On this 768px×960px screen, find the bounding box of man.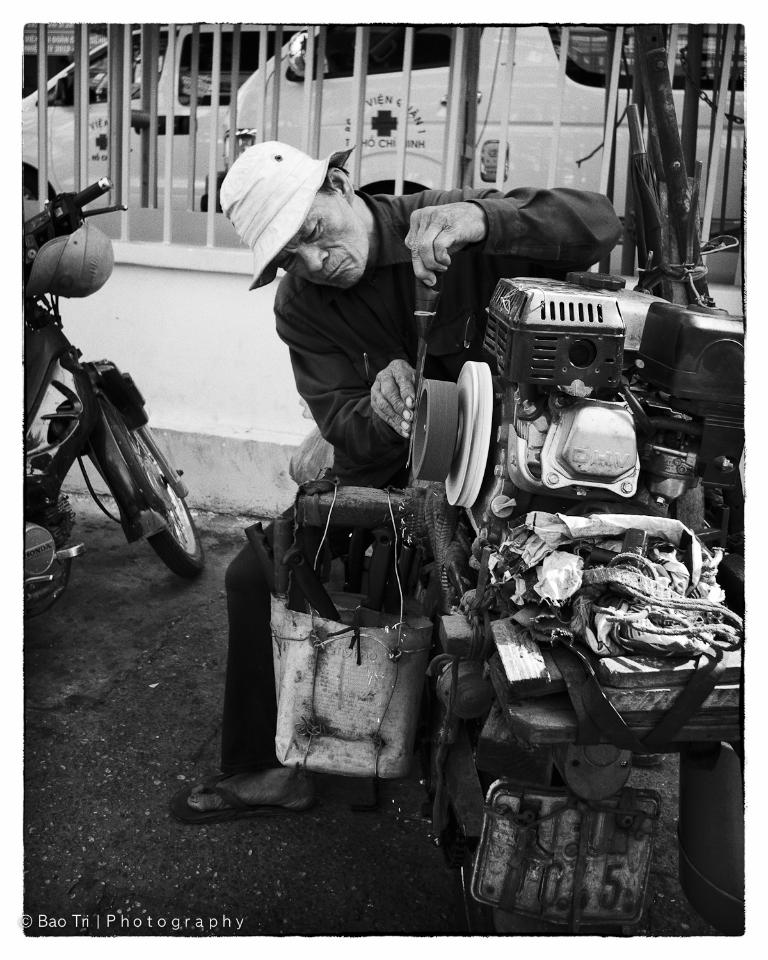
Bounding box: locate(227, 163, 664, 847).
